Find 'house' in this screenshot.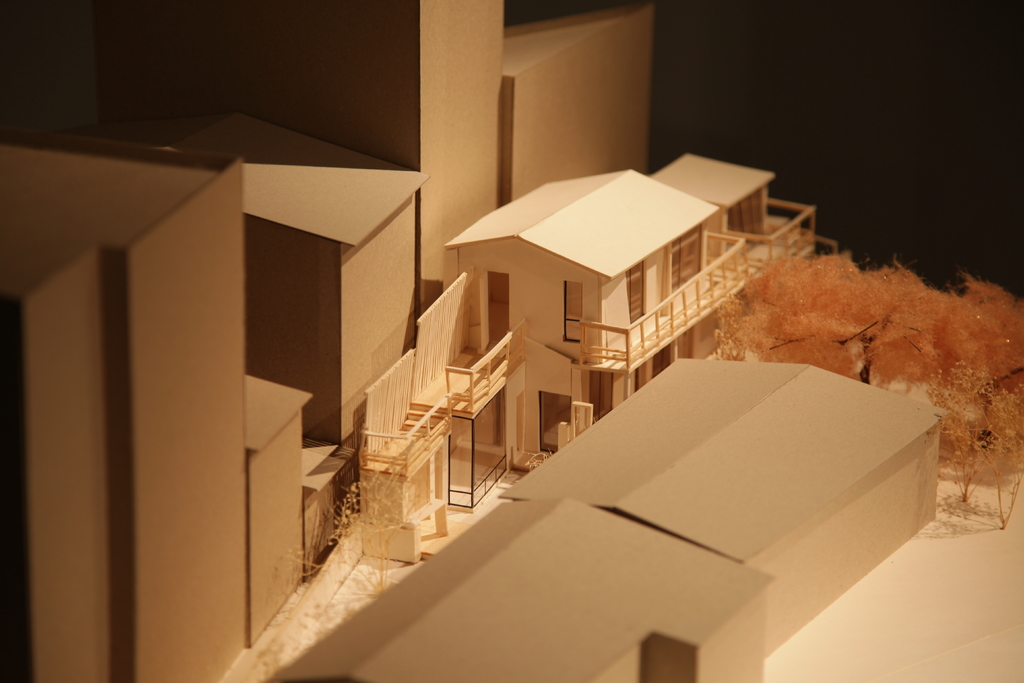
The bounding box for 'house' is (left=486, top=343, right=952, bottom=661).
